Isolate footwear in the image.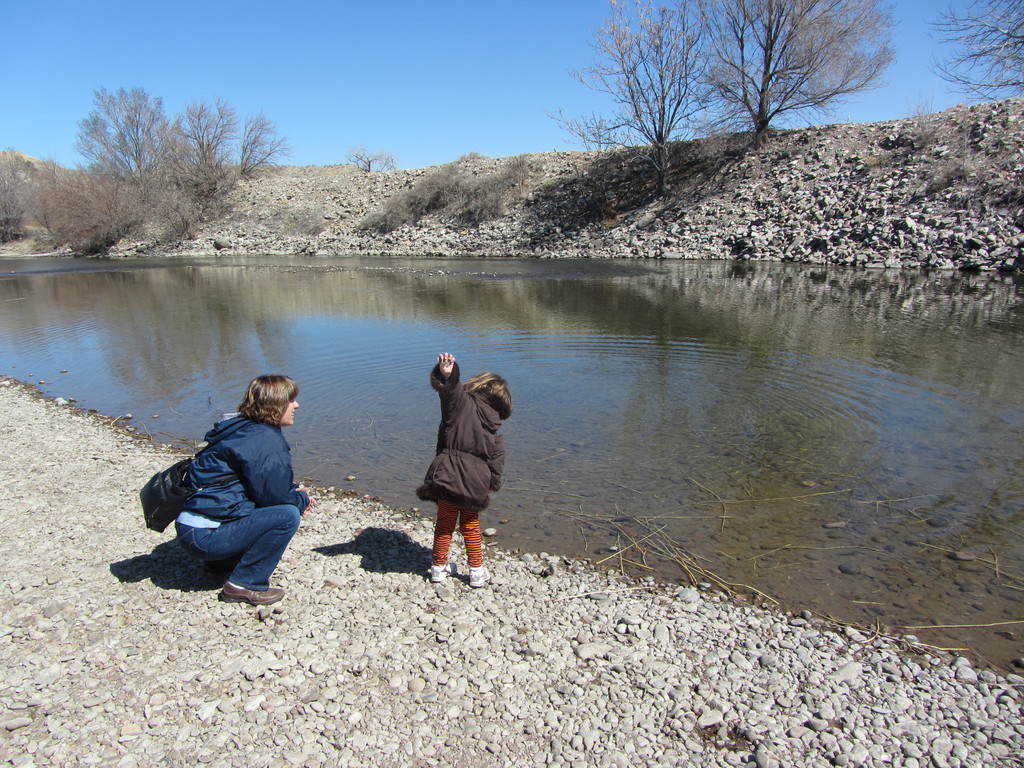
Isolated region: 221/580/283/605.
